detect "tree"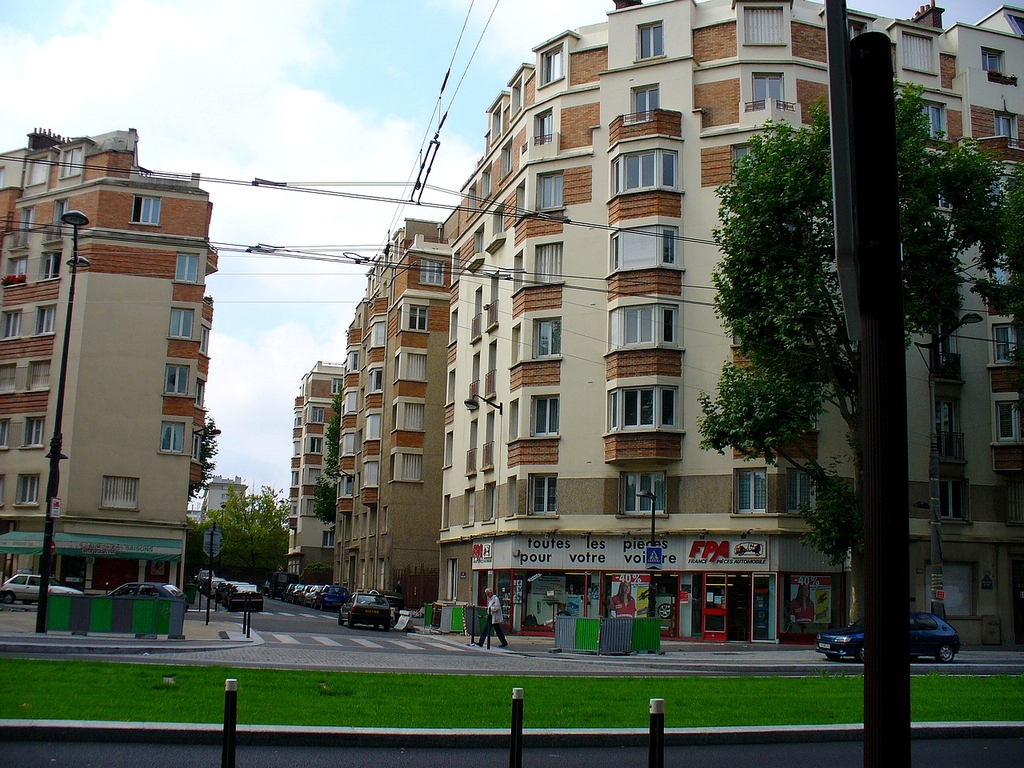
978/146/1023/326
